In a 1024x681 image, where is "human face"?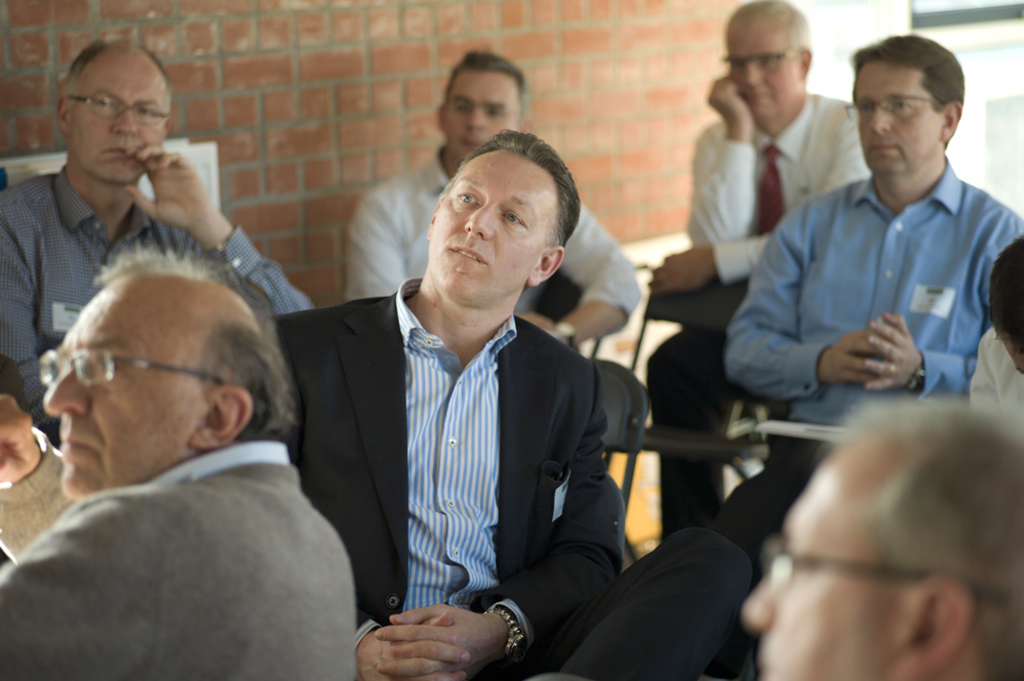
{"left": 35, "top": 270, "right": 191, "bottom": 504}.
